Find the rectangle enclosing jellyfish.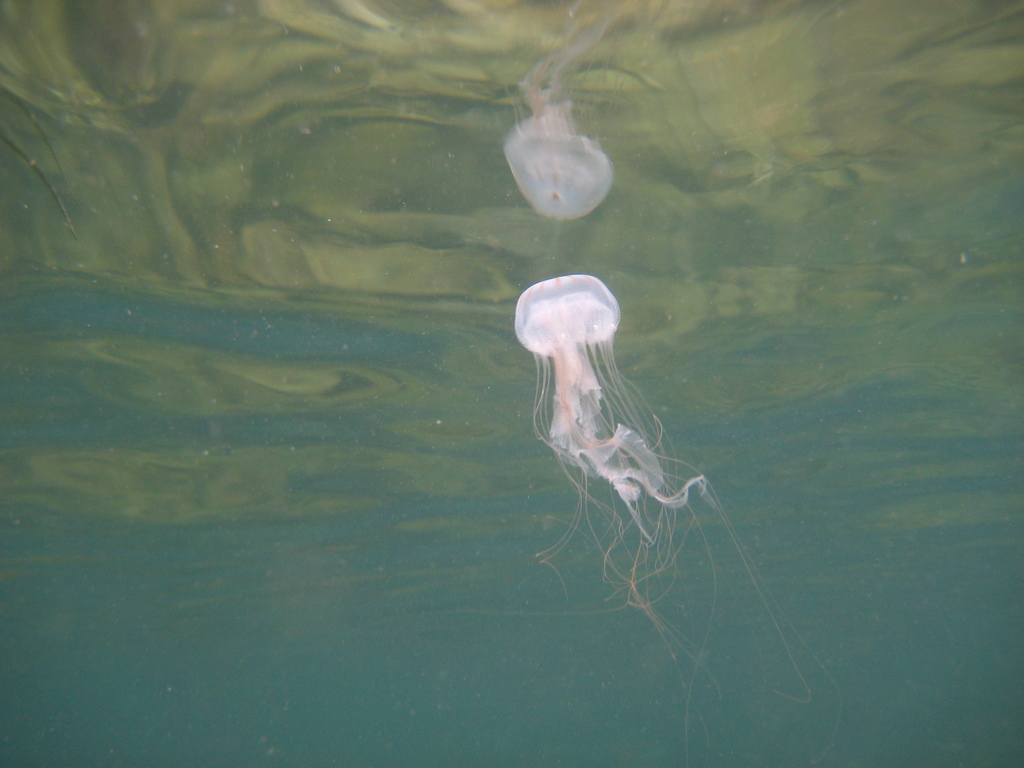
[449,270,842,767].
